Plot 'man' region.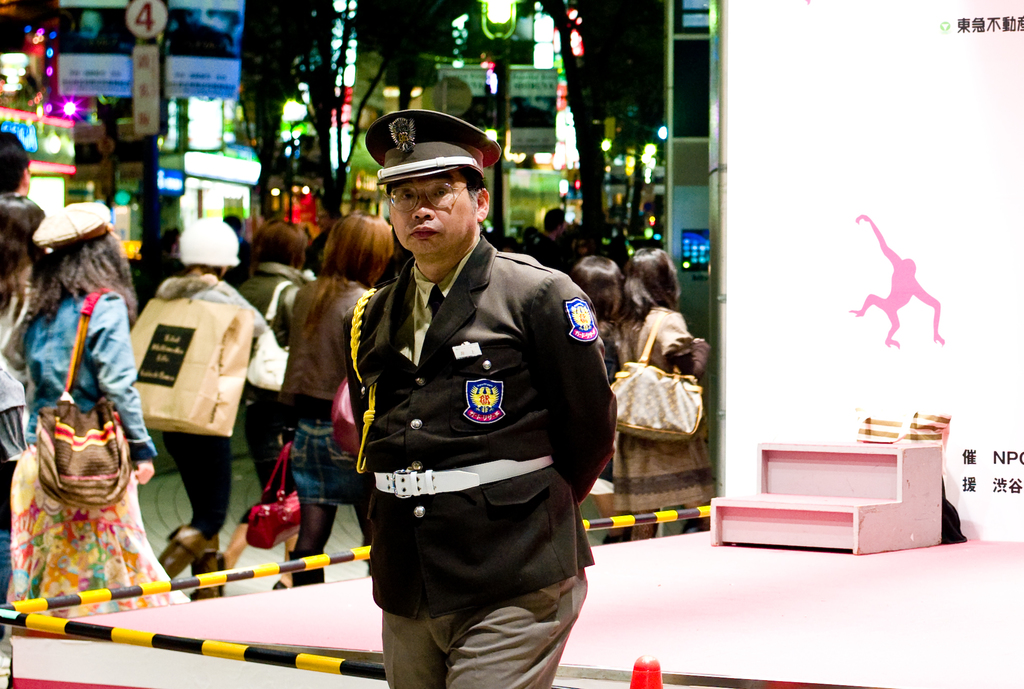
Plotted at rect(544, 207, 566, 243).
